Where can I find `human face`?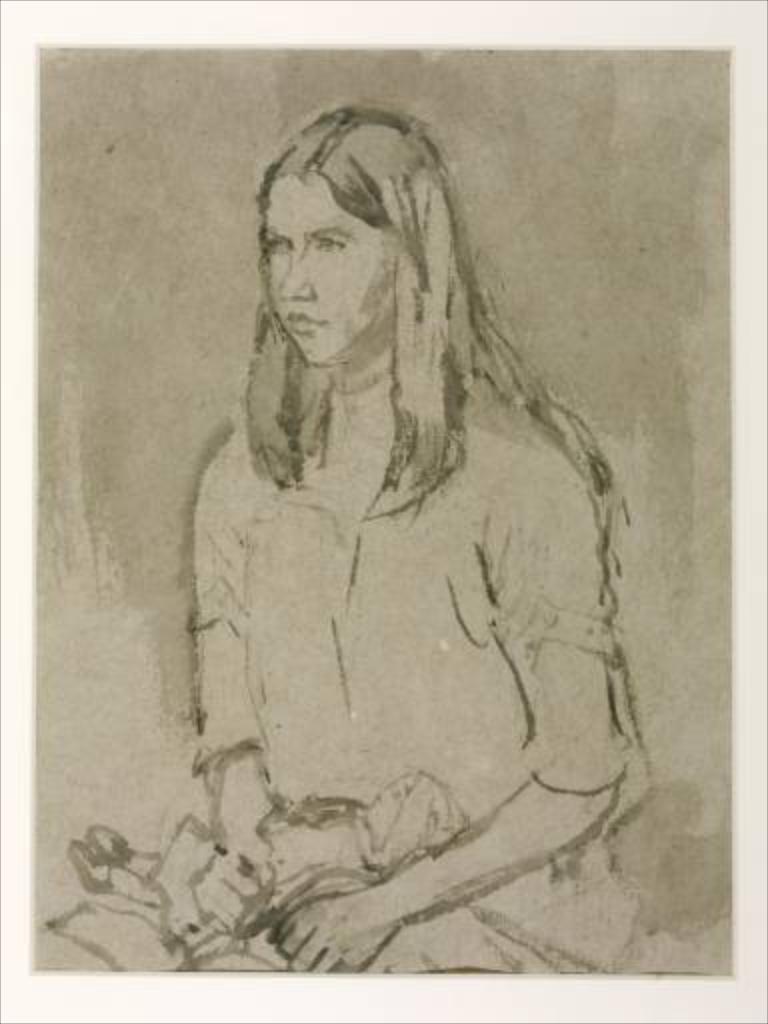
You can find it at (left=268, top=166, right=402, bottom=372).
